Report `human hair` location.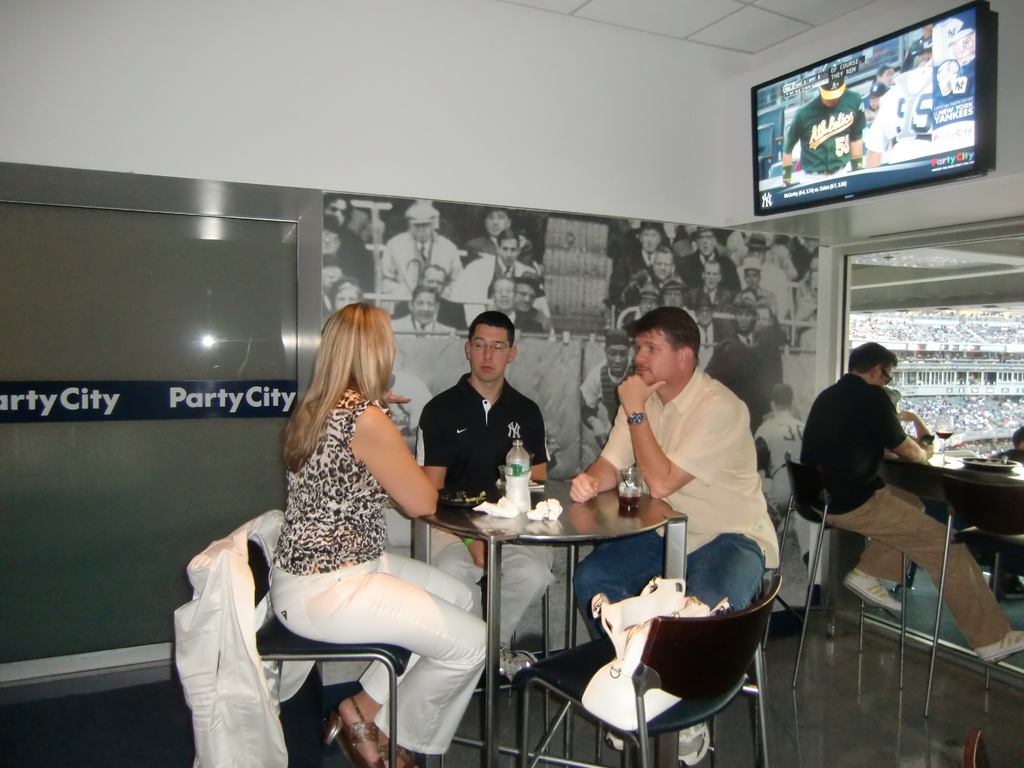
Report: [x1=846, y1=340, x2=897, y2=373].
